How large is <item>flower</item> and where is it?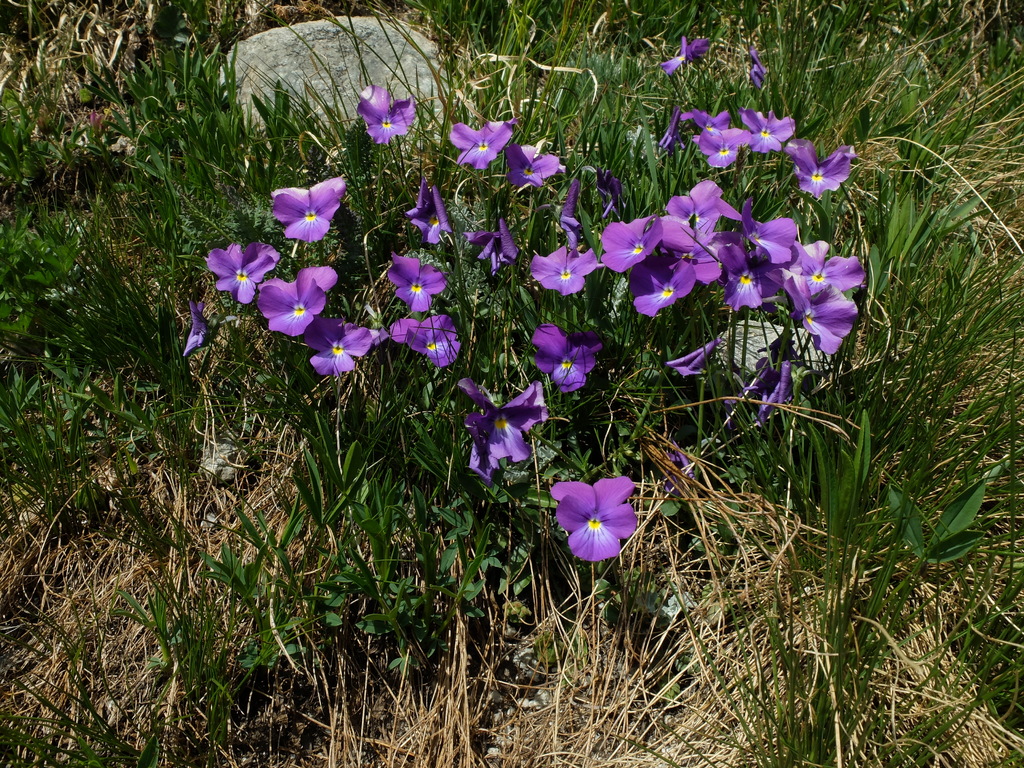
Bounding box: region(458, 381, 546, 475).
